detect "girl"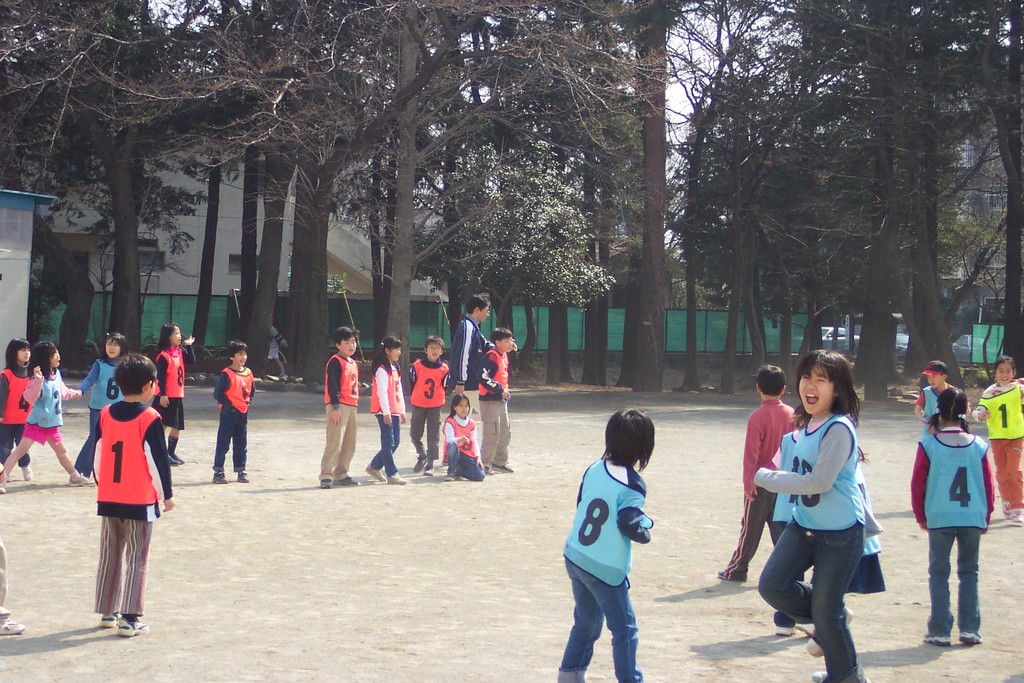
<bbox>975, 356, 1023, 524</bbox>
